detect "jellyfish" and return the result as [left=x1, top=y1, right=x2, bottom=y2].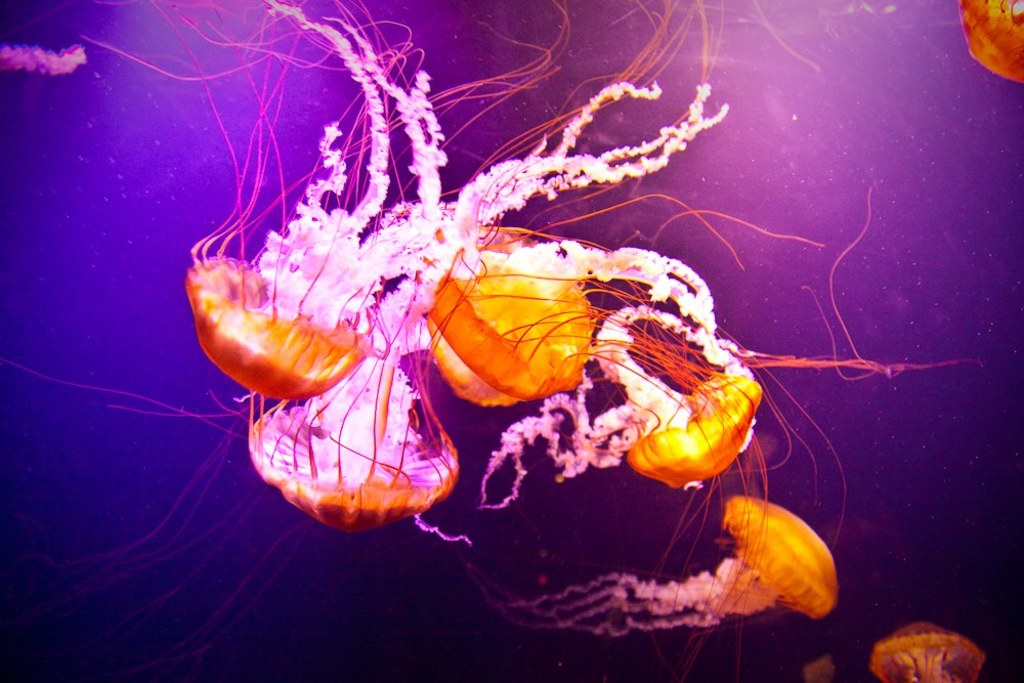
[left=470, top=487, right=844, bottom=646].
